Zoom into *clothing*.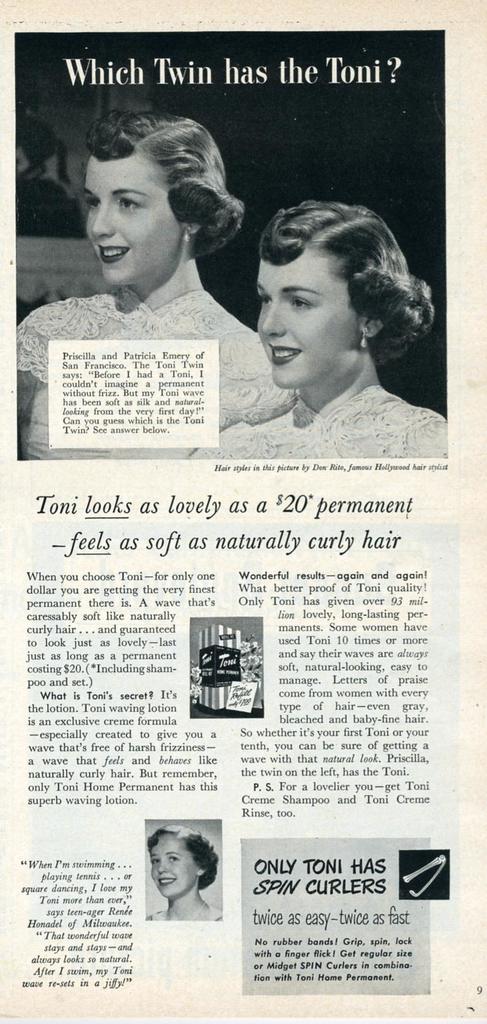
Zoom target: pyautogui.locateOnScreen(21, 307, 297, 466).
